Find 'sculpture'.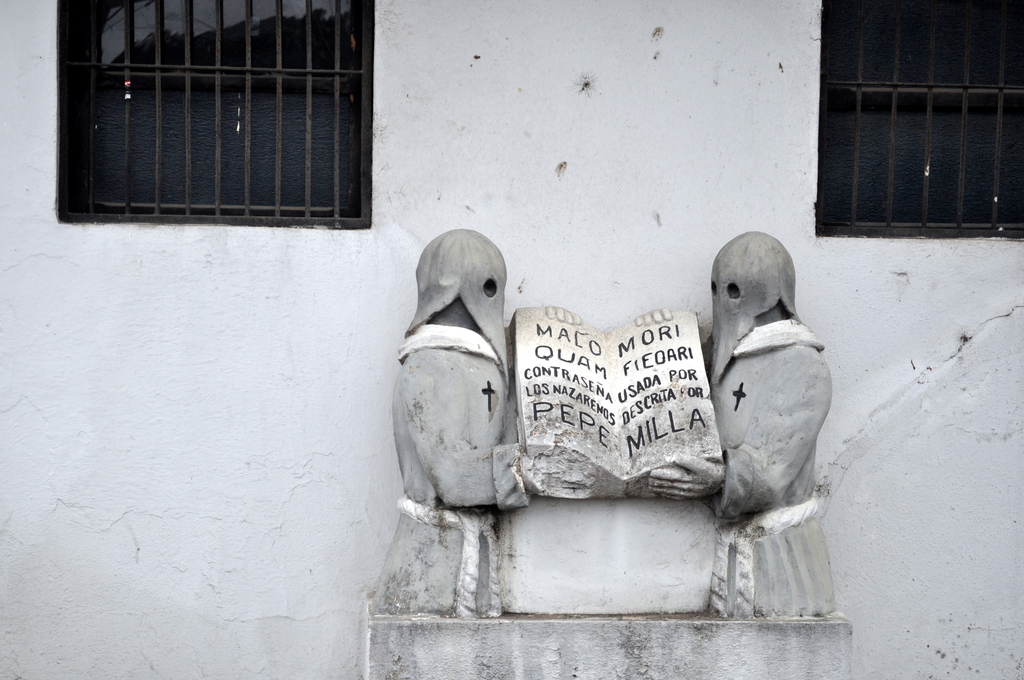
646,227,827,615.
